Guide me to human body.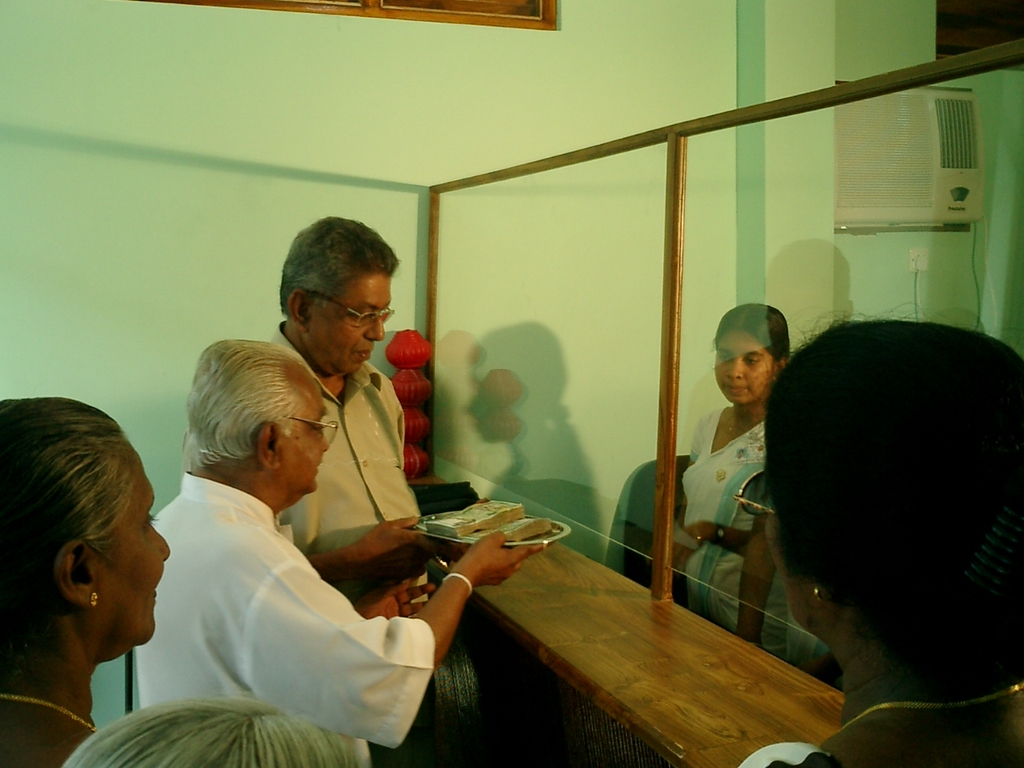
Guidance: region(759, 330, 1023, 767).
